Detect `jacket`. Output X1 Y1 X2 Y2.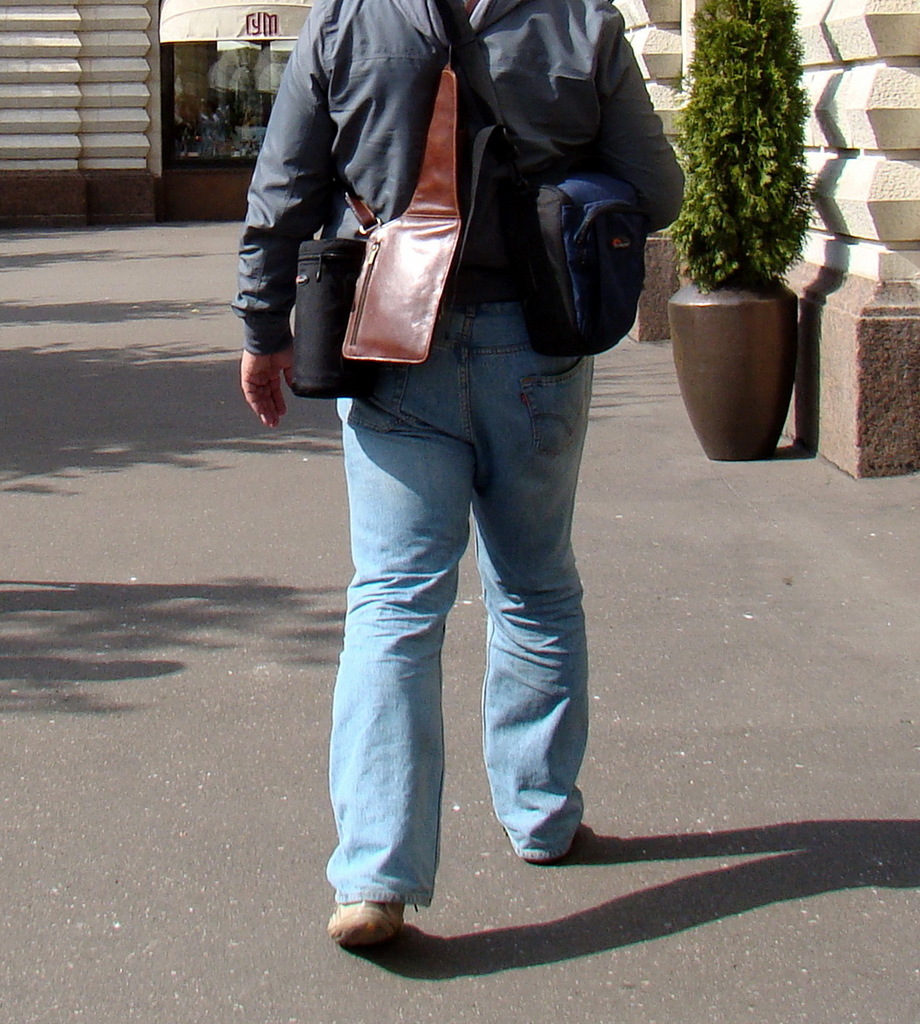
230 0 688 350.
